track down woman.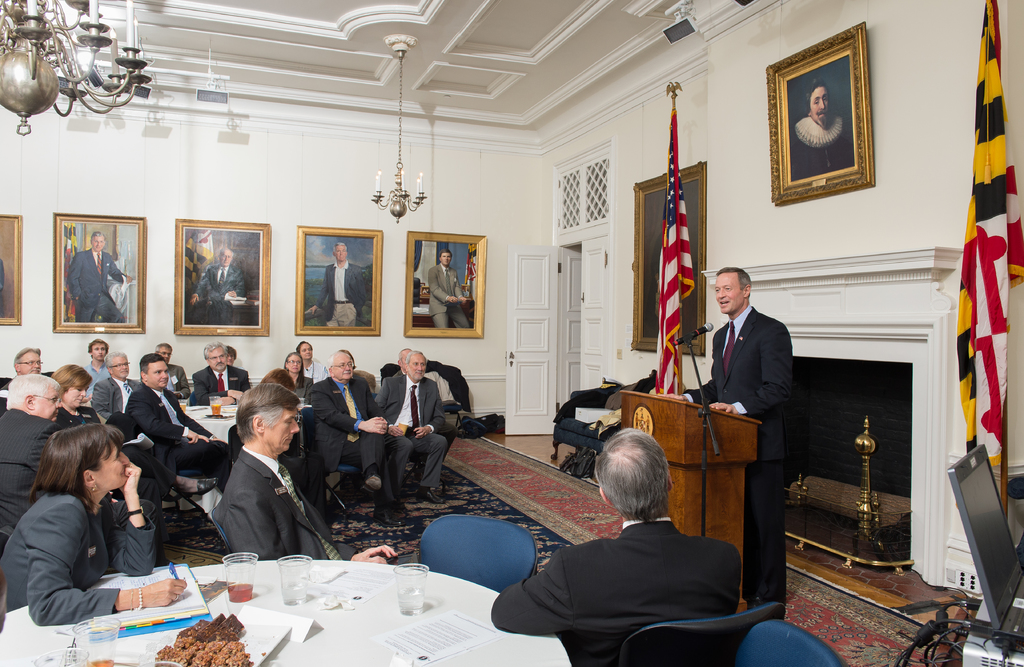
Tracked to Rect(261, 366, 301, 393).
